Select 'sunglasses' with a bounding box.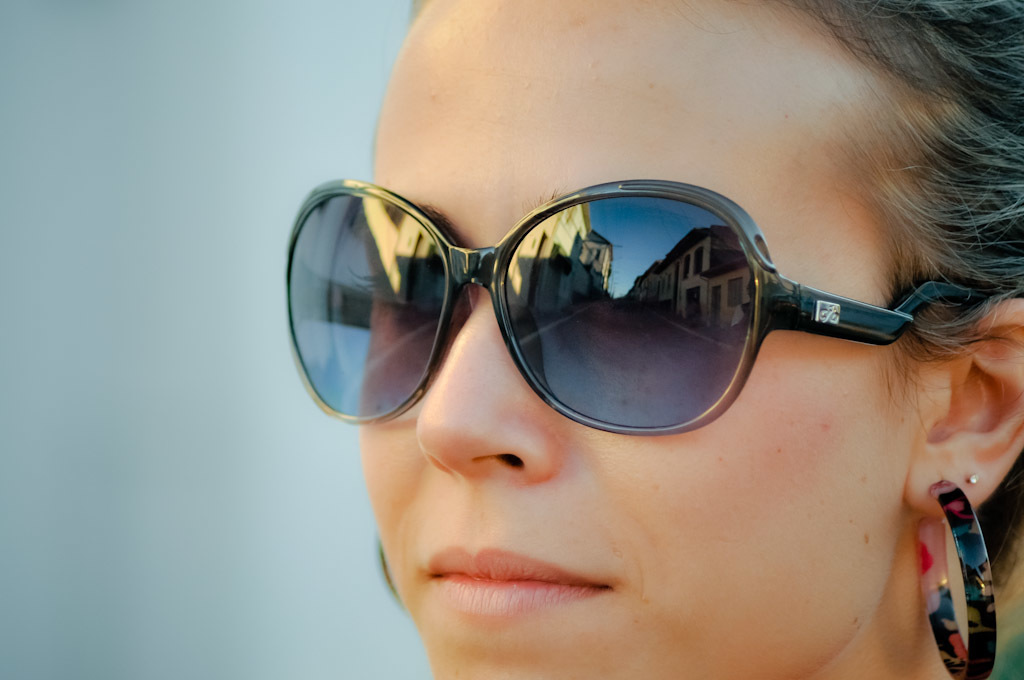
[282,176,1002,438].
